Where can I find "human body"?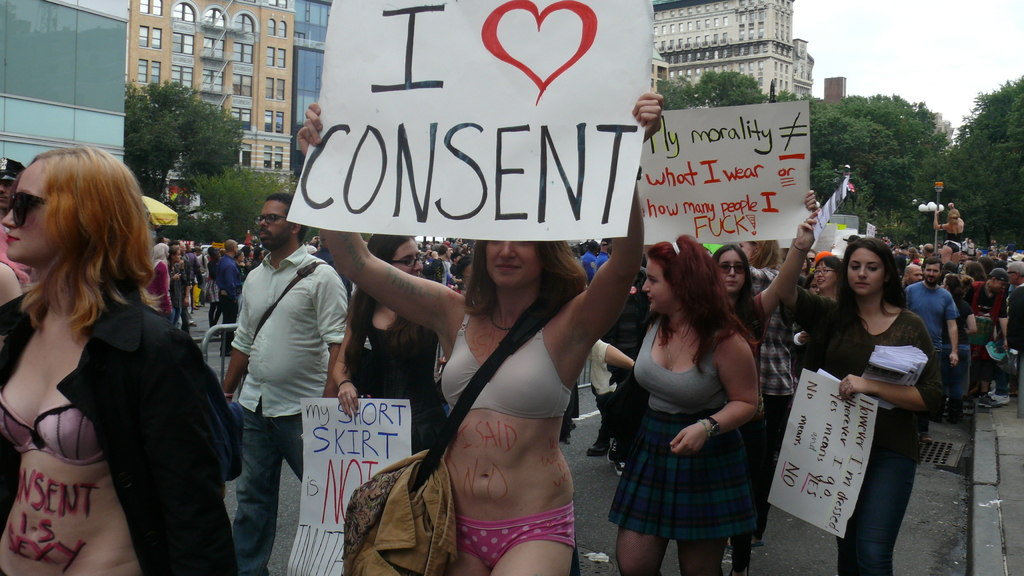
You can find it at [x1=600, y1=236, x2=784, y2=574].
